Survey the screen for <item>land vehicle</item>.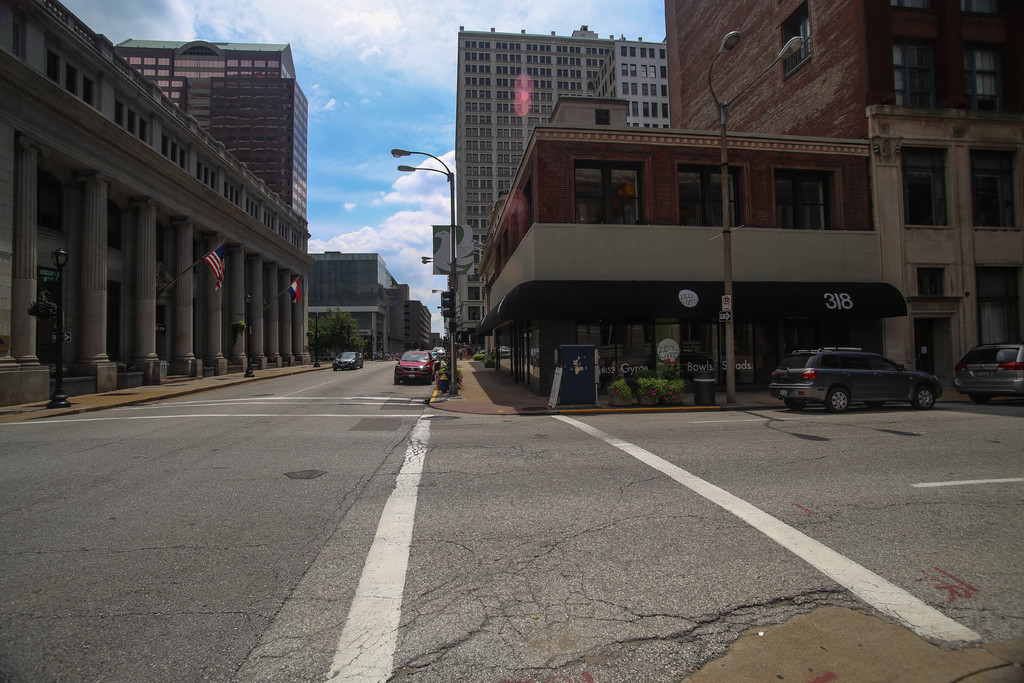
Survey found: select_region(431, 345, 448, 360).
